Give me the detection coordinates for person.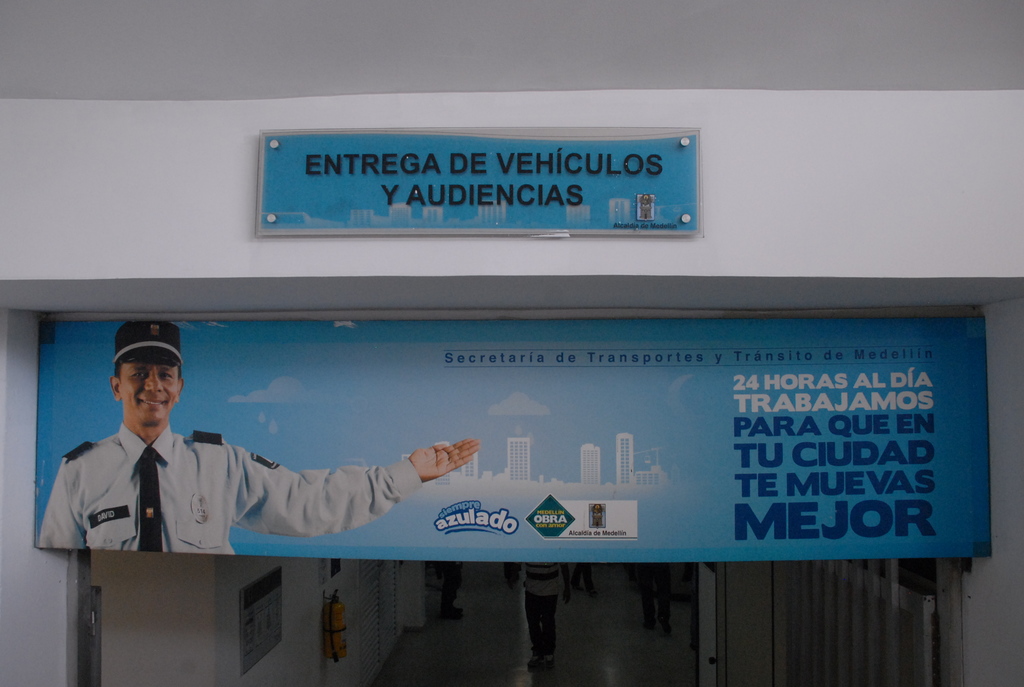
[left=39, top=322, right=478, bottom=551].
